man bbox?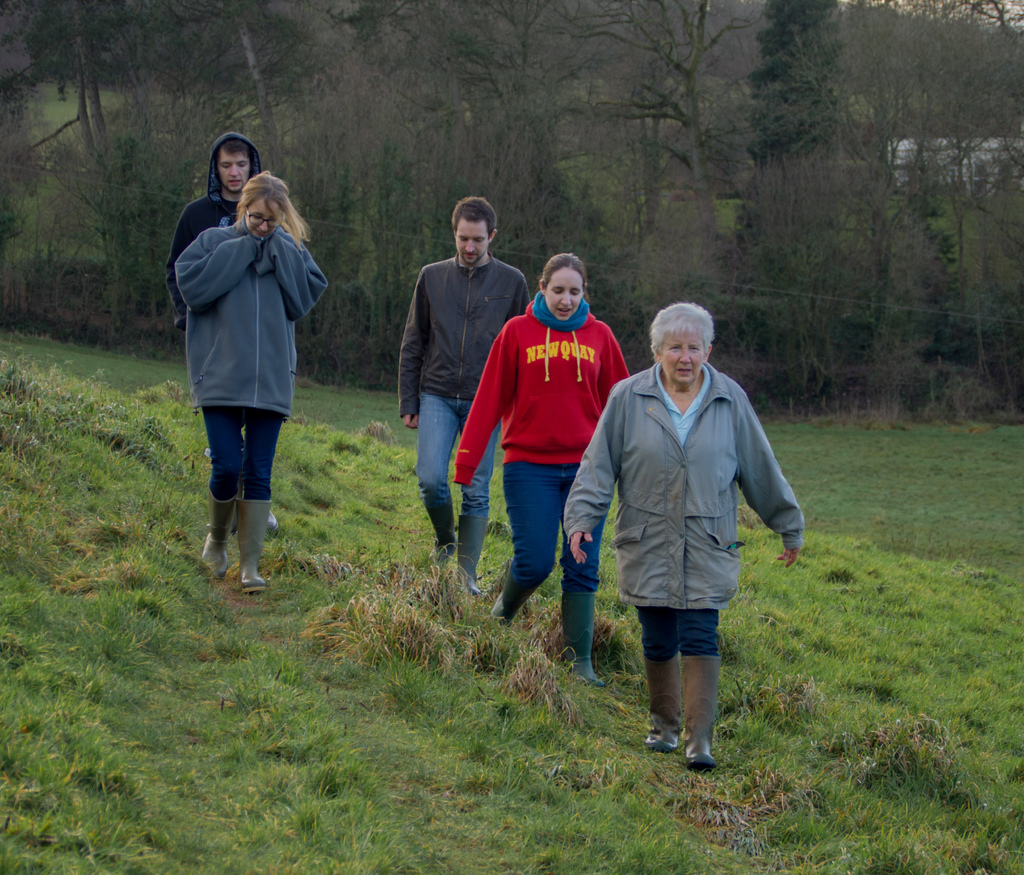
l=156, t=137, r=289, b=543
